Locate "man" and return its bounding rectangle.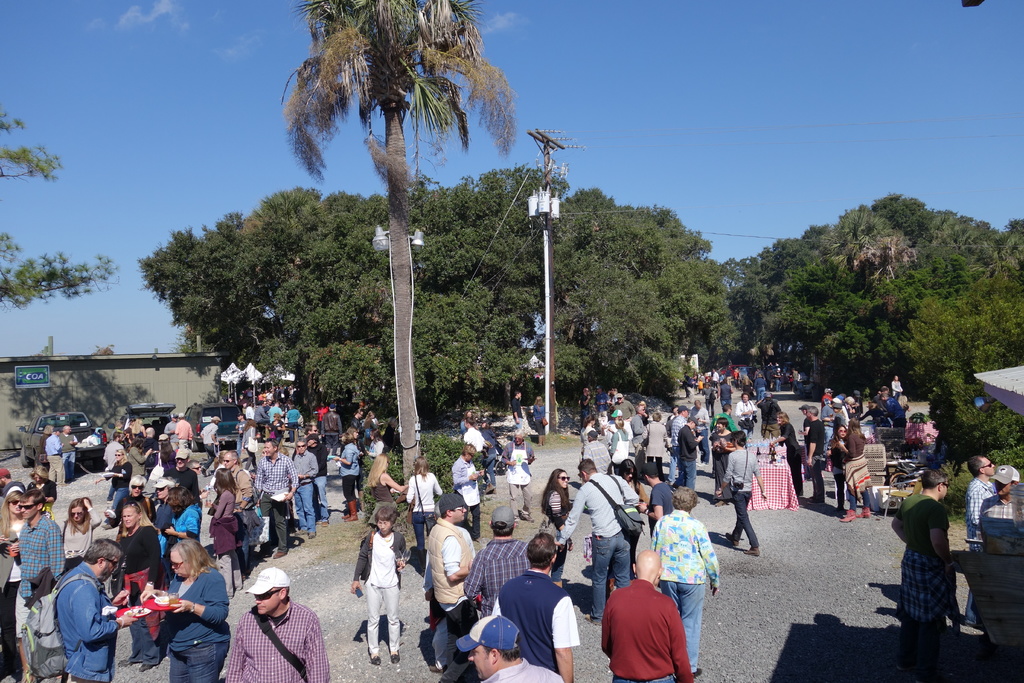
603/566/704/682.
